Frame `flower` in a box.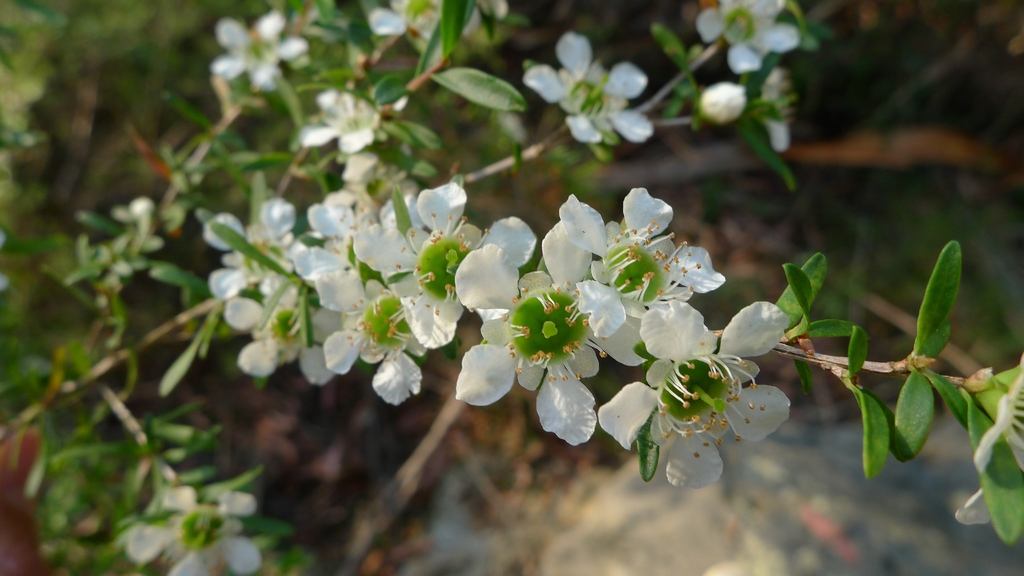
{"left": 571, "top": 63, "right": 651, "bottom": 144}.
